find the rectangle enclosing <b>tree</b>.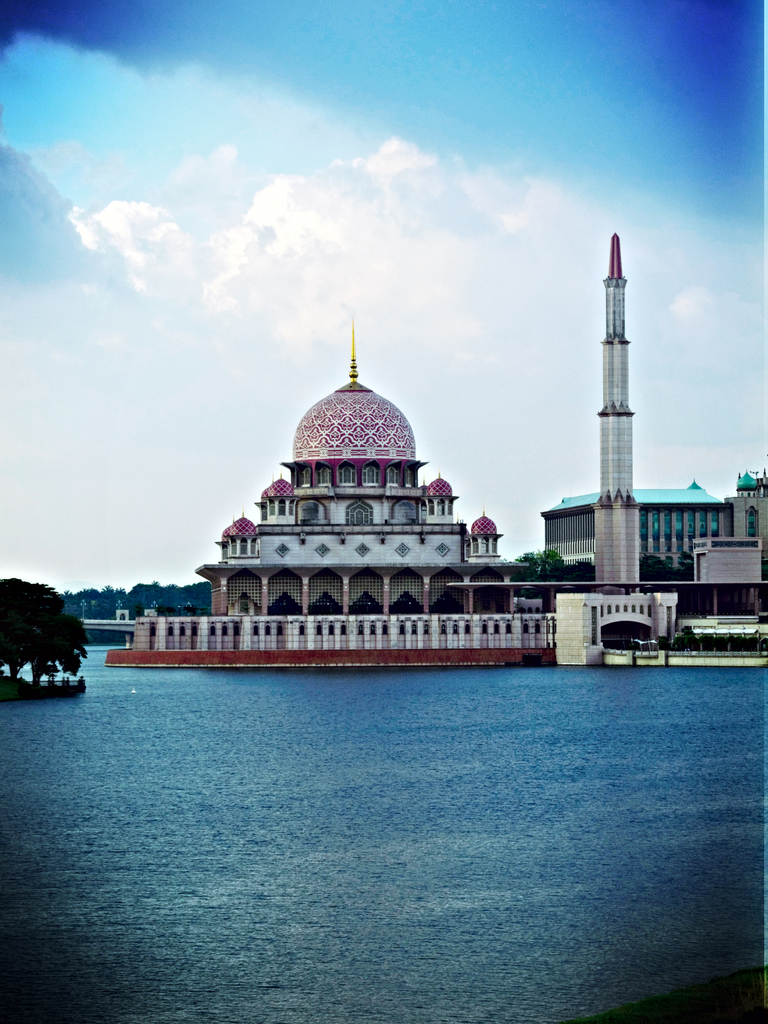
pyautogui.locateOnScreen(515, 552, 569, 609).
